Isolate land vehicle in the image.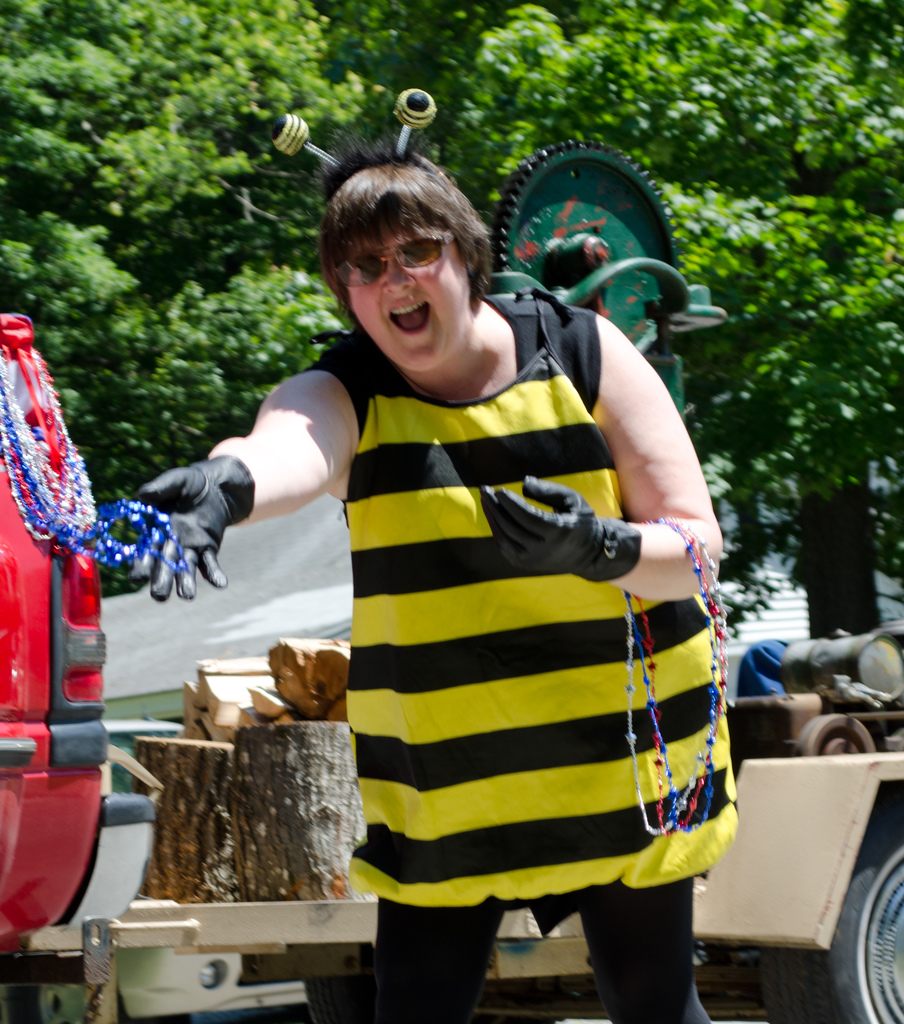
Isolated region: (0, 307, 109, 962).
